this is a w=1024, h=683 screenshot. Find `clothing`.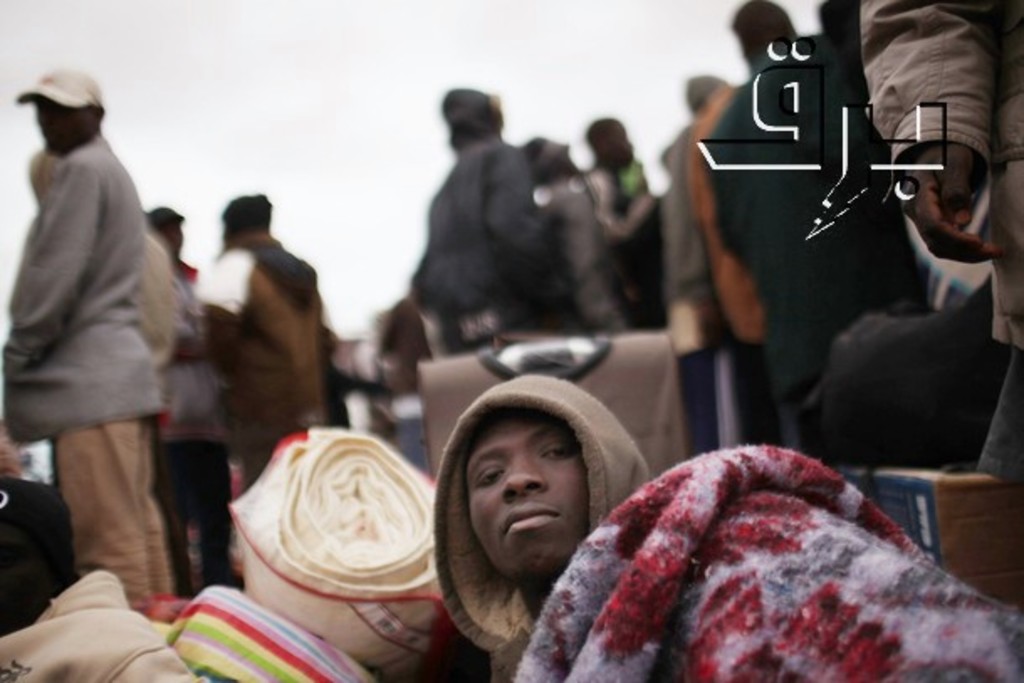
Bounding box: 411, 84, 549, 361.
